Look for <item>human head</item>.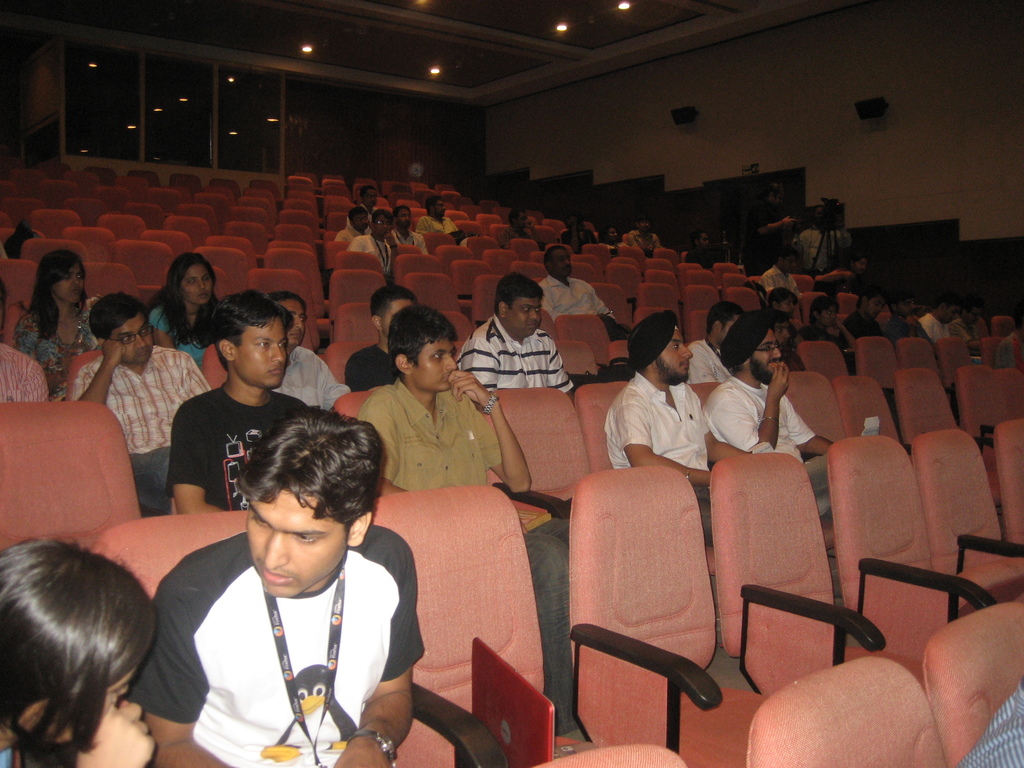
Found: left=717, top=309, right=783, bottom=387.
